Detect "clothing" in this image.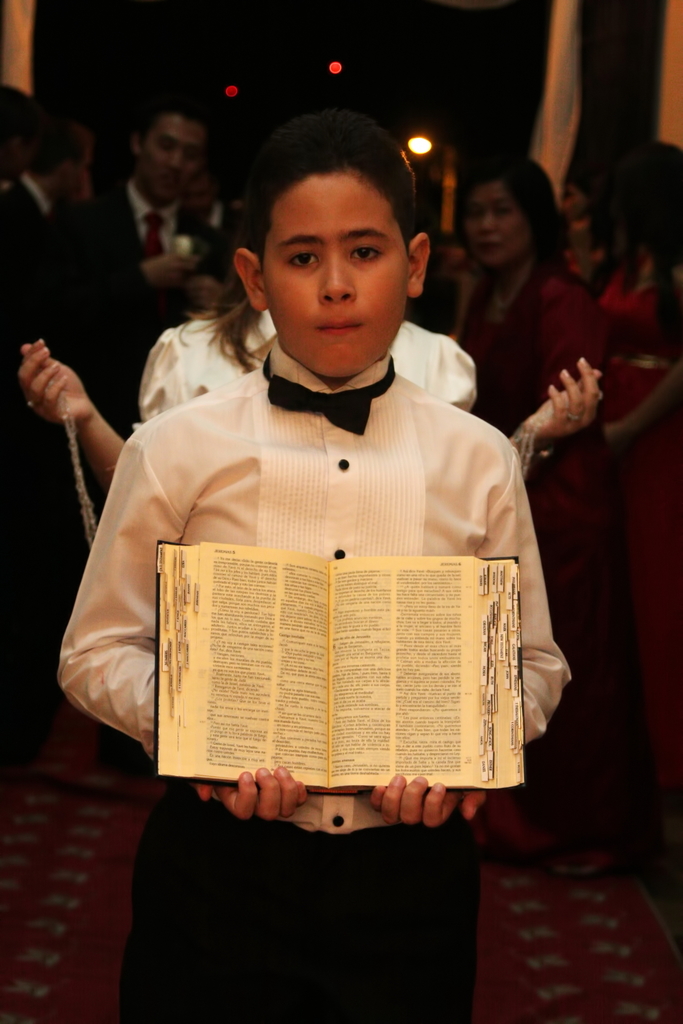
Detection: detection(605, 269, 680, 817).
